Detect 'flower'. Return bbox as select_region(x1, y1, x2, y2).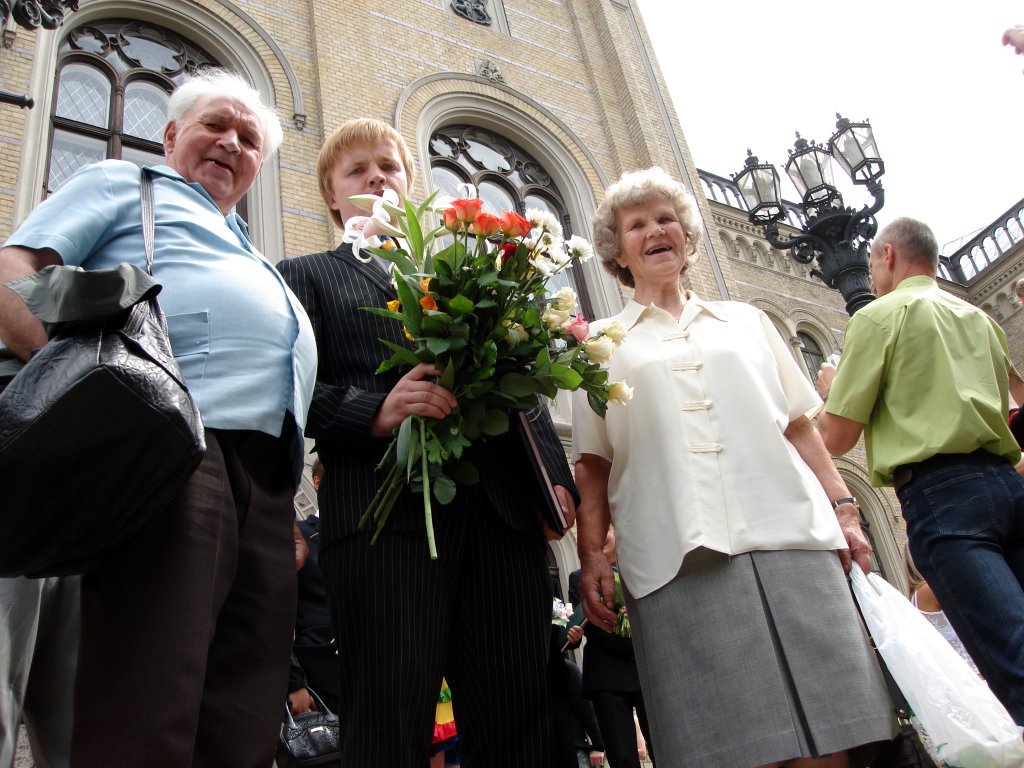
select_region(468, 210, 505, 235).
